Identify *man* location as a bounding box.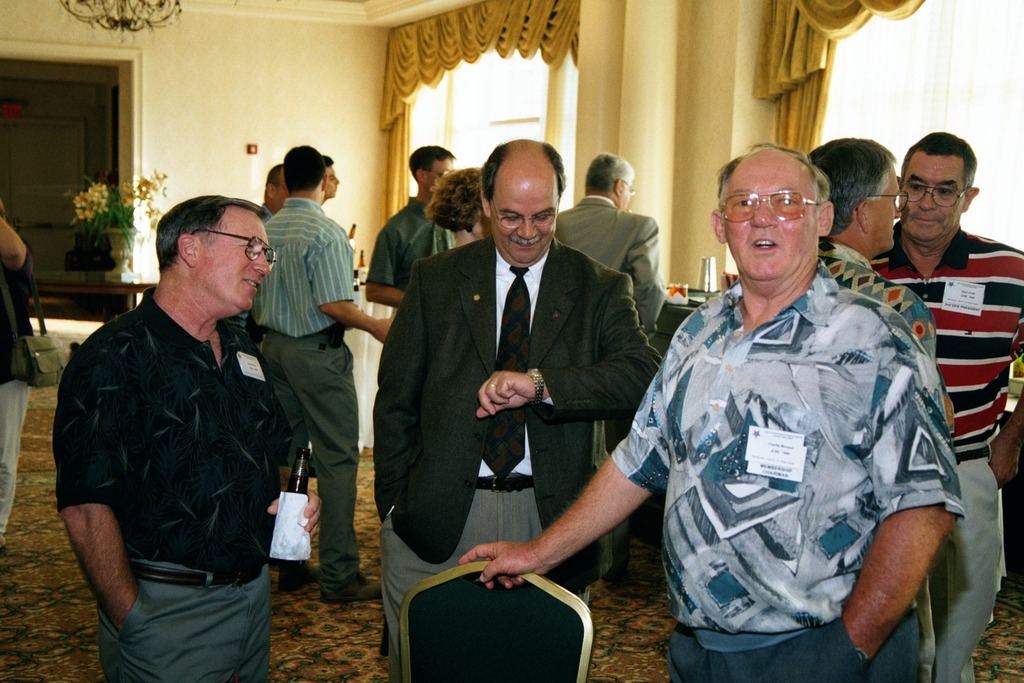
bbox=[316, 157, 342, 204].
